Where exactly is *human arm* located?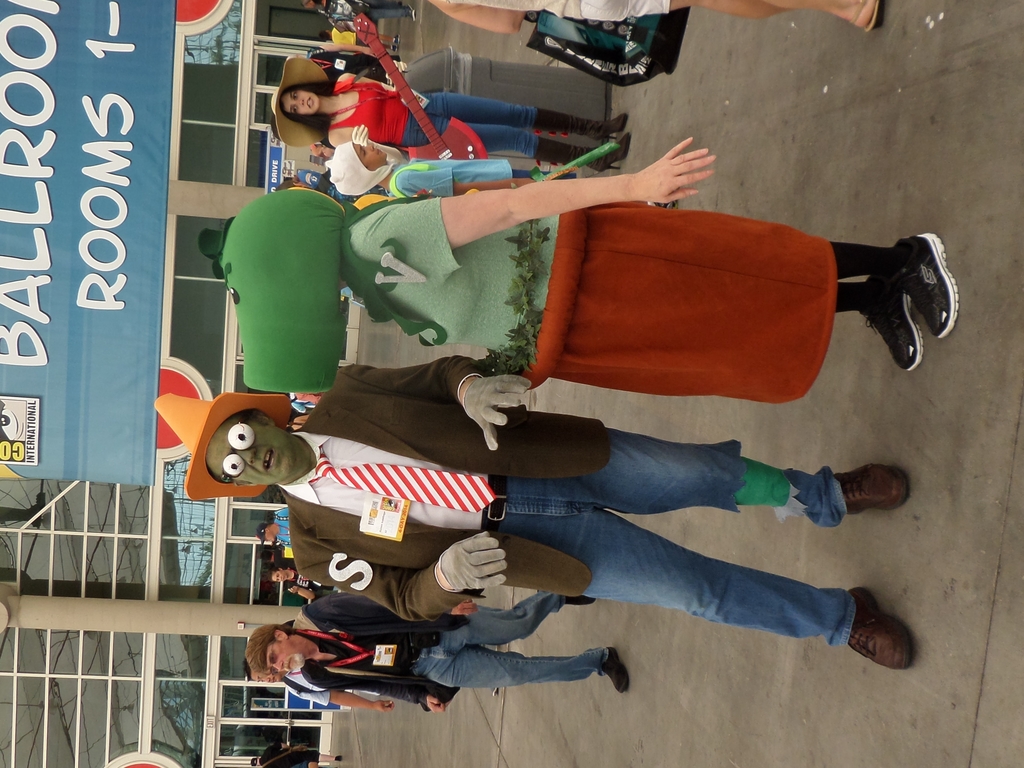
Its bounding box is [396, 166, 535, 198].
